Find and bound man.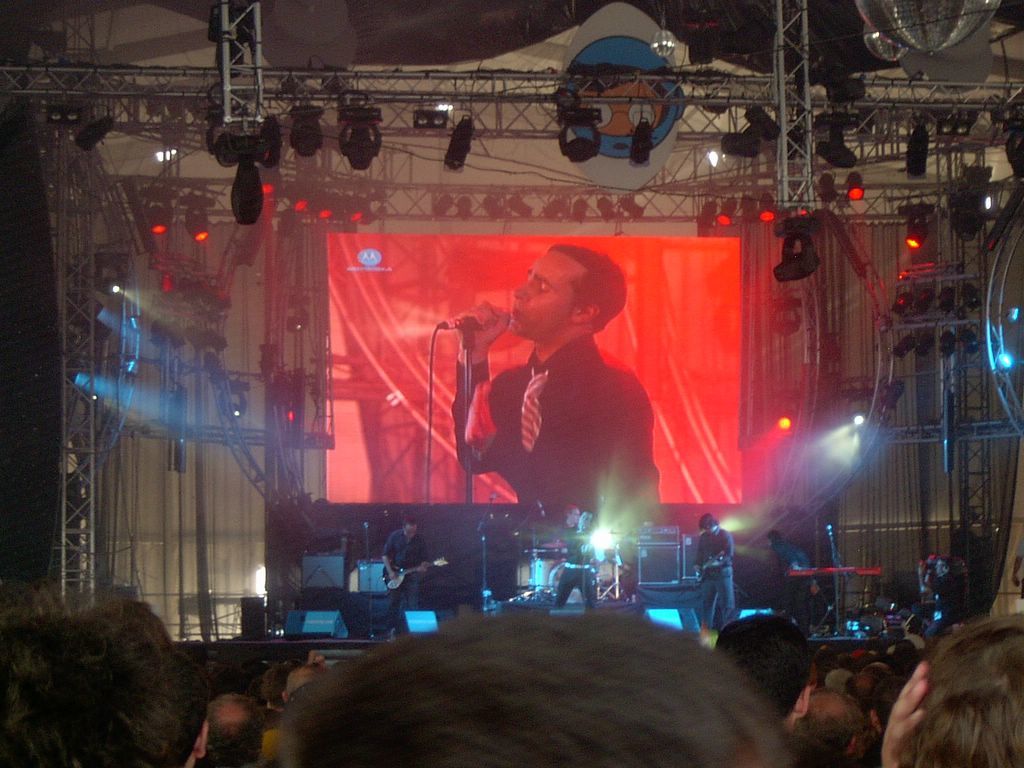
Bound: 197, 698, 264, 767.
